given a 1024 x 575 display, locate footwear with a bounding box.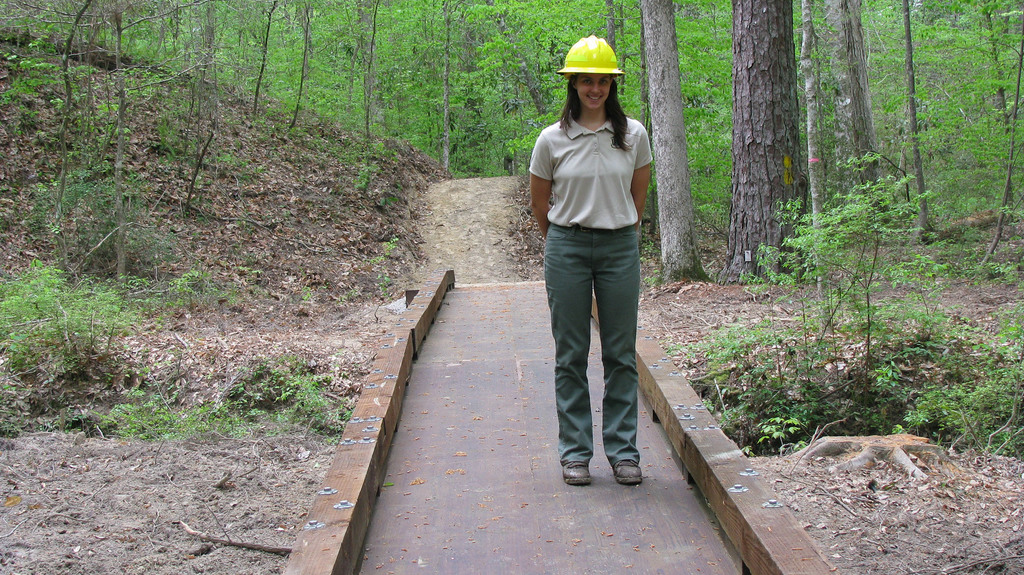
Located: (556, 429, 637, 487).
